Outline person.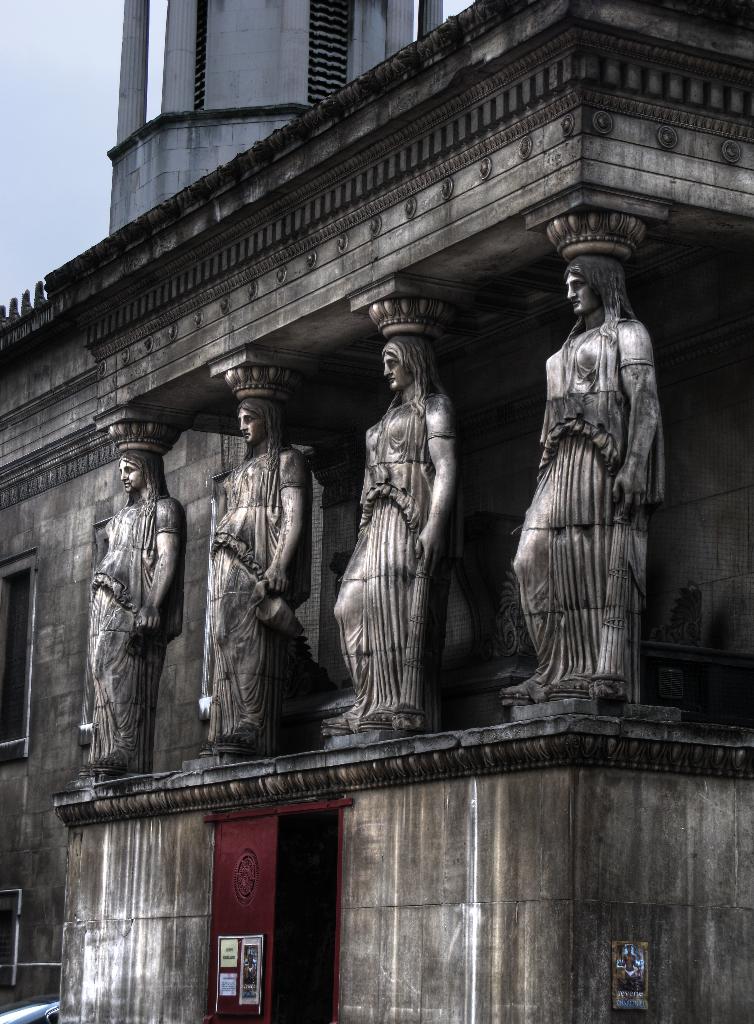
Outline: [337, 317, 460, 772].
